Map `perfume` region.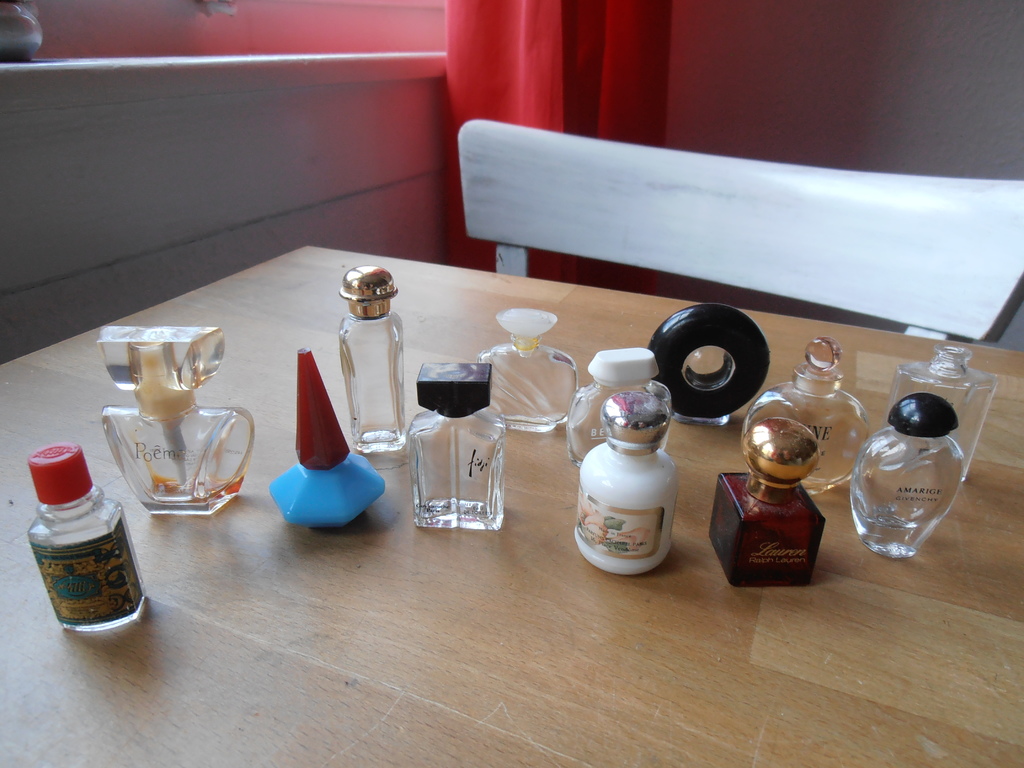
Mapped to [98,321,257,512].
